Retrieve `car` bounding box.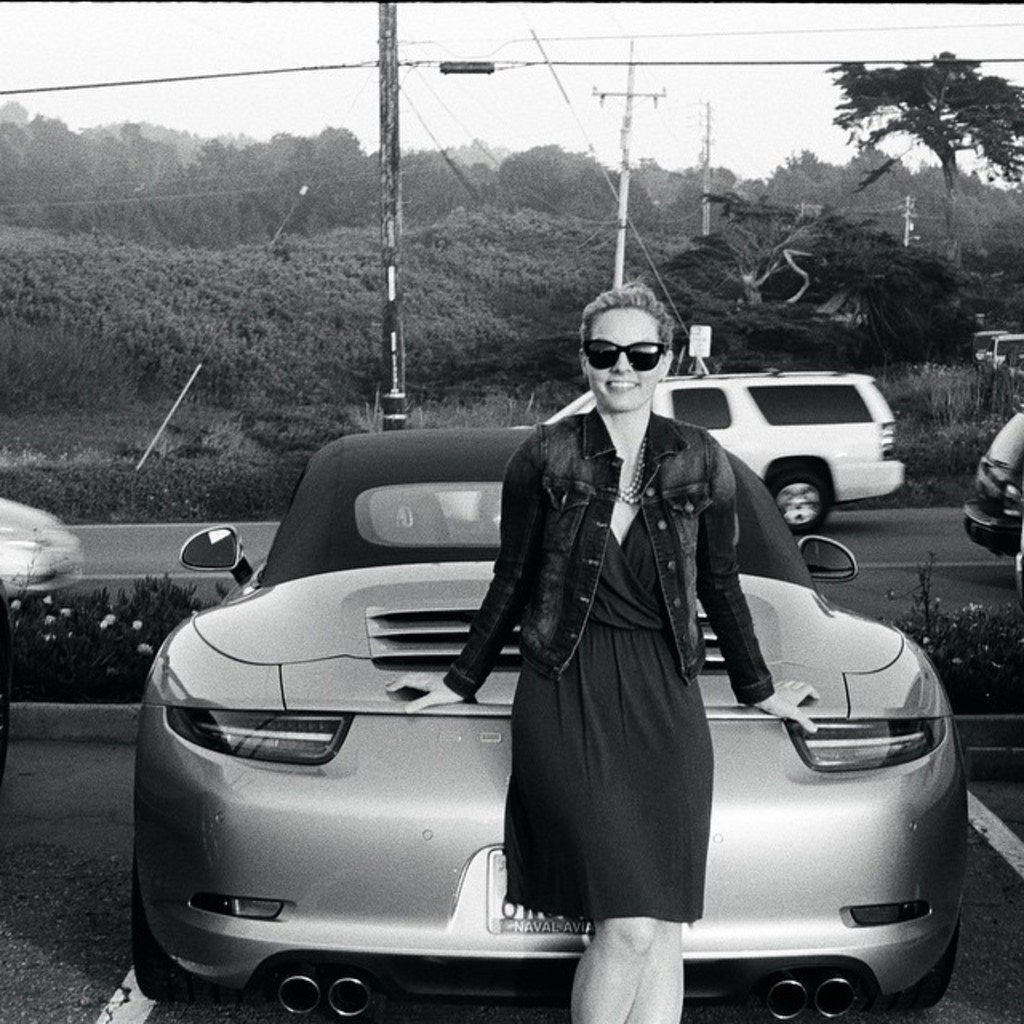
Bounding box: {"x1": 0, "y1": 486, "x2": 80, "y2": 589}.
